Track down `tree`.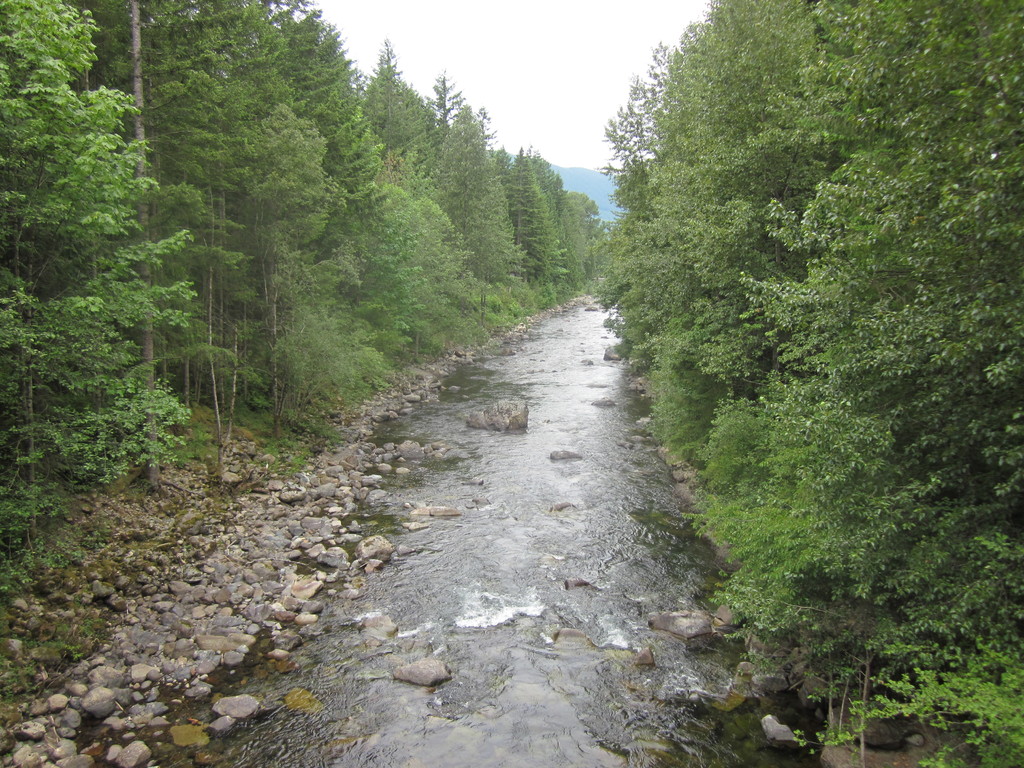
Tracked to x1=612 y1=21 x2=995 y2=696.
